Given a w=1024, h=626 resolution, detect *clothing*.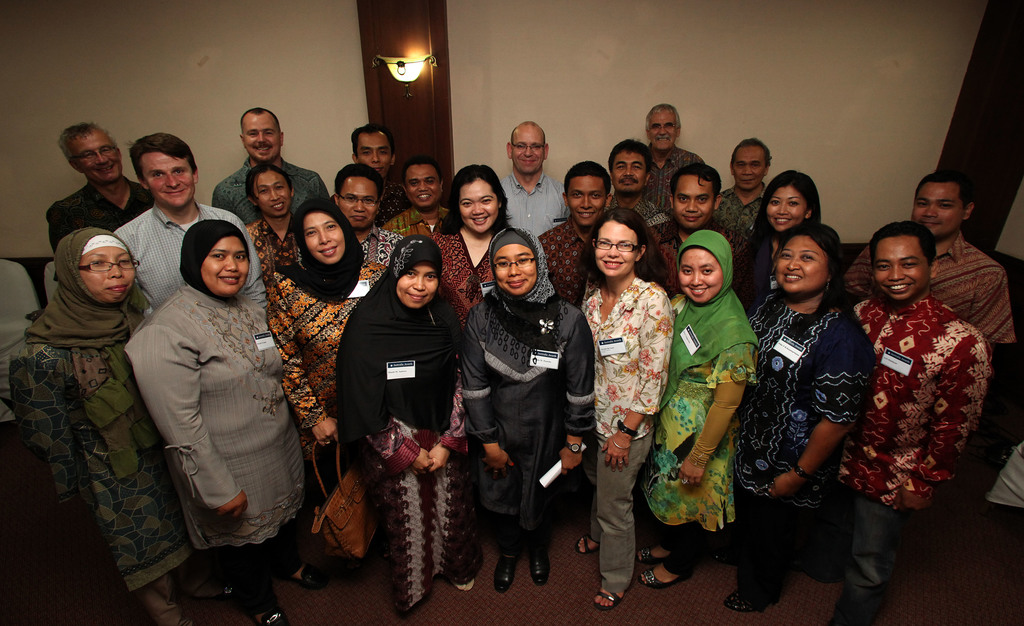
(573,275,675,588).
